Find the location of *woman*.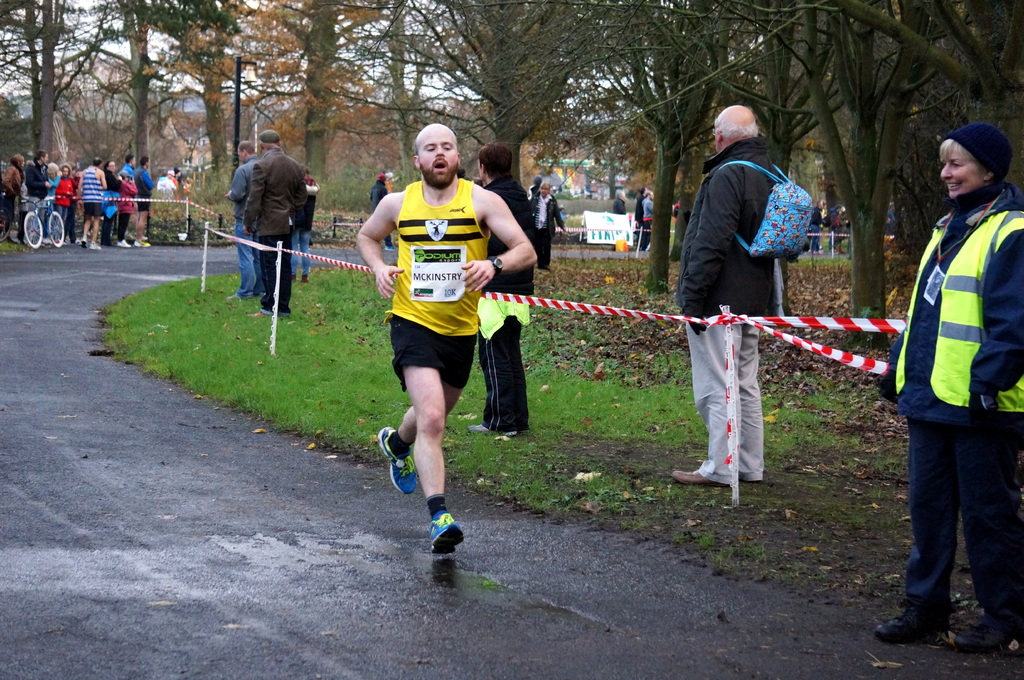
Location: locate(883, 105, 1023, 661).
